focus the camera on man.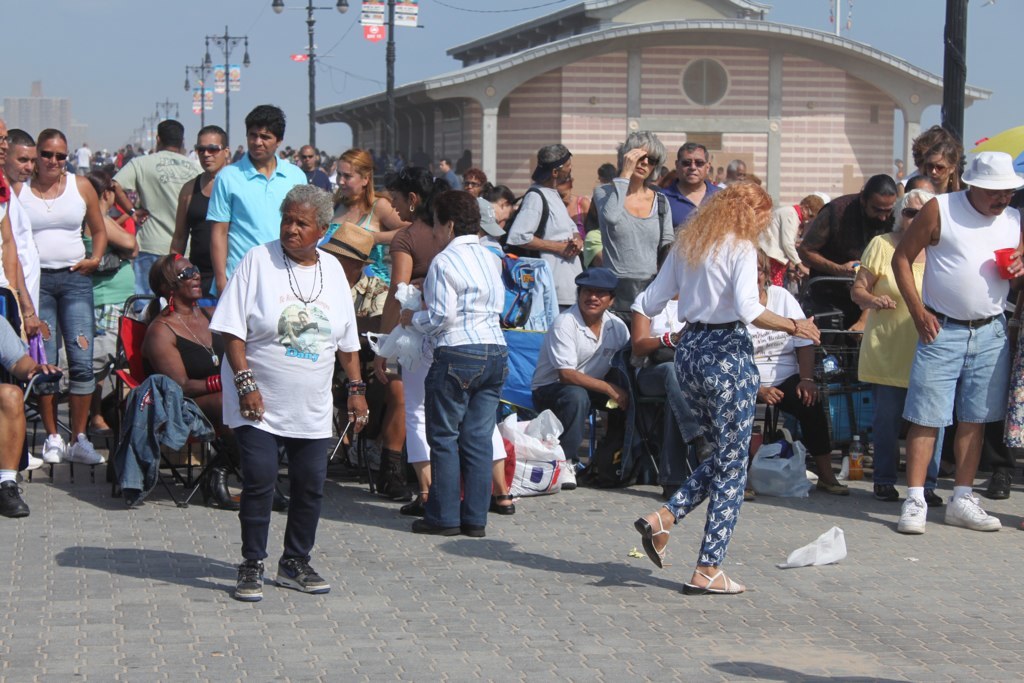
Focus region: [167,124,231,311].
